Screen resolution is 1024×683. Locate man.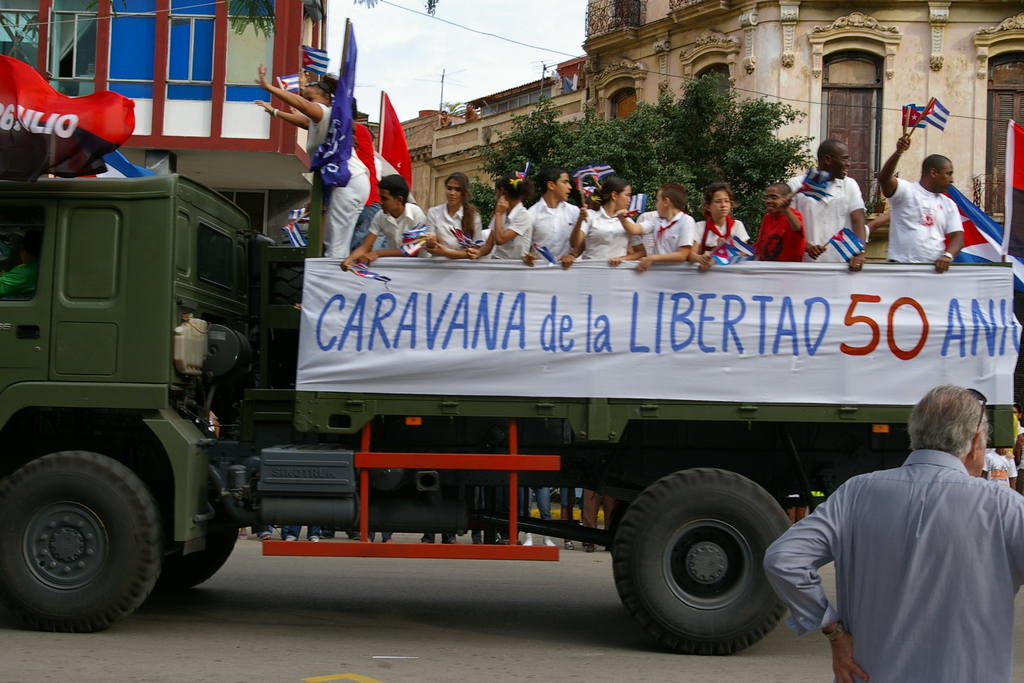
detection(792, 375, 1018, 671).
